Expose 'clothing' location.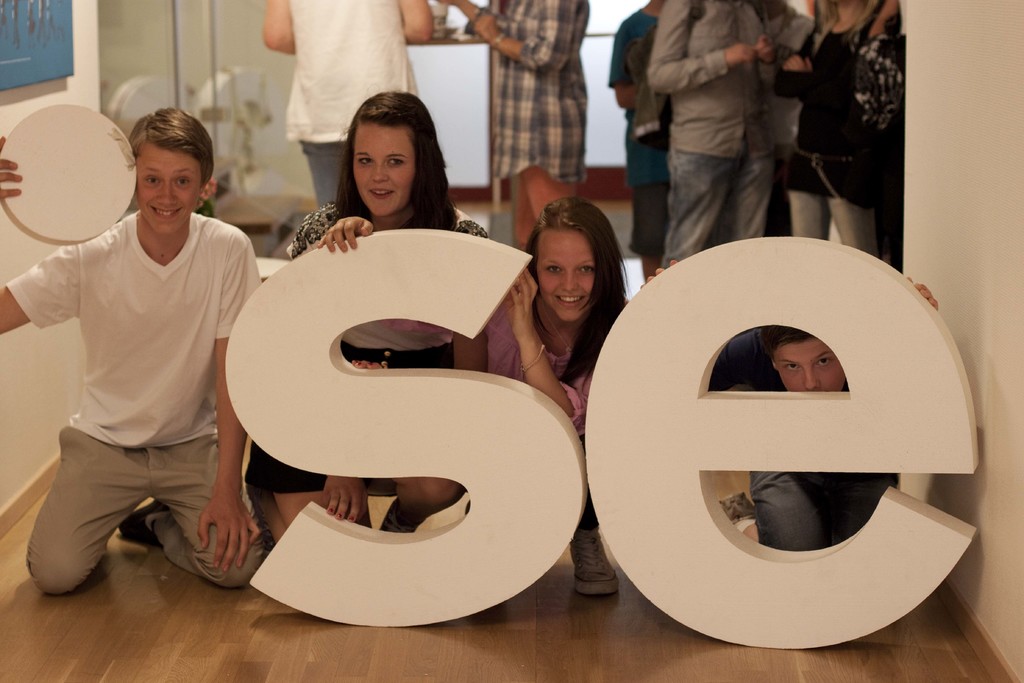
Exposed at 490 0 587 182.
